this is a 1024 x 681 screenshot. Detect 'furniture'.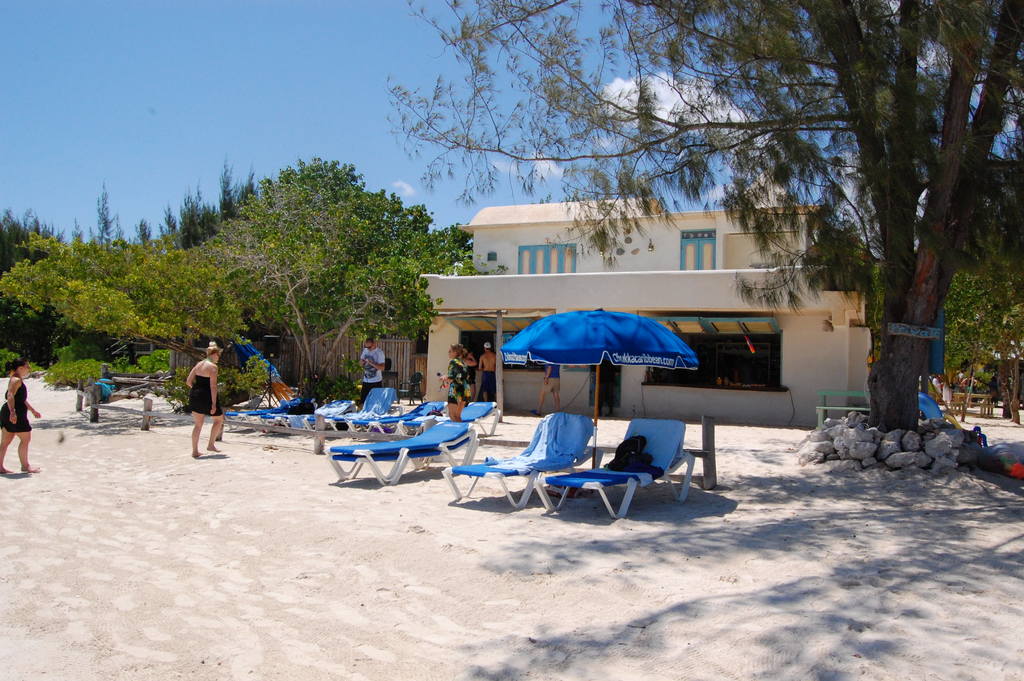
(left=443, top=414, right=602, bottom=509).
